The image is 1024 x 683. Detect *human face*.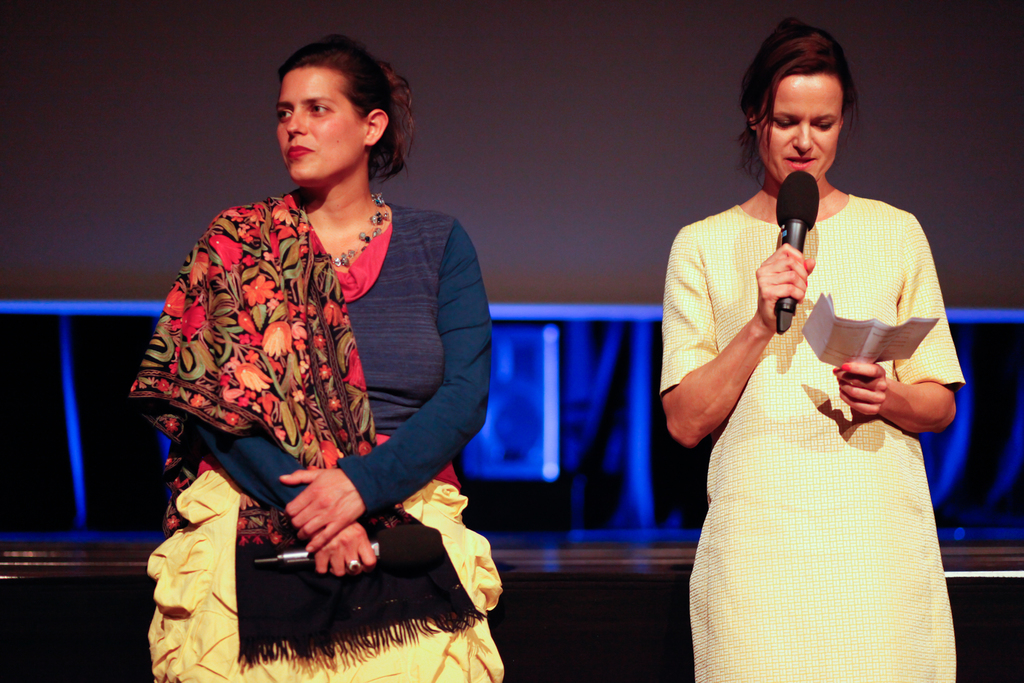
Detection: <region>760, 61, 840, 193</region>.
